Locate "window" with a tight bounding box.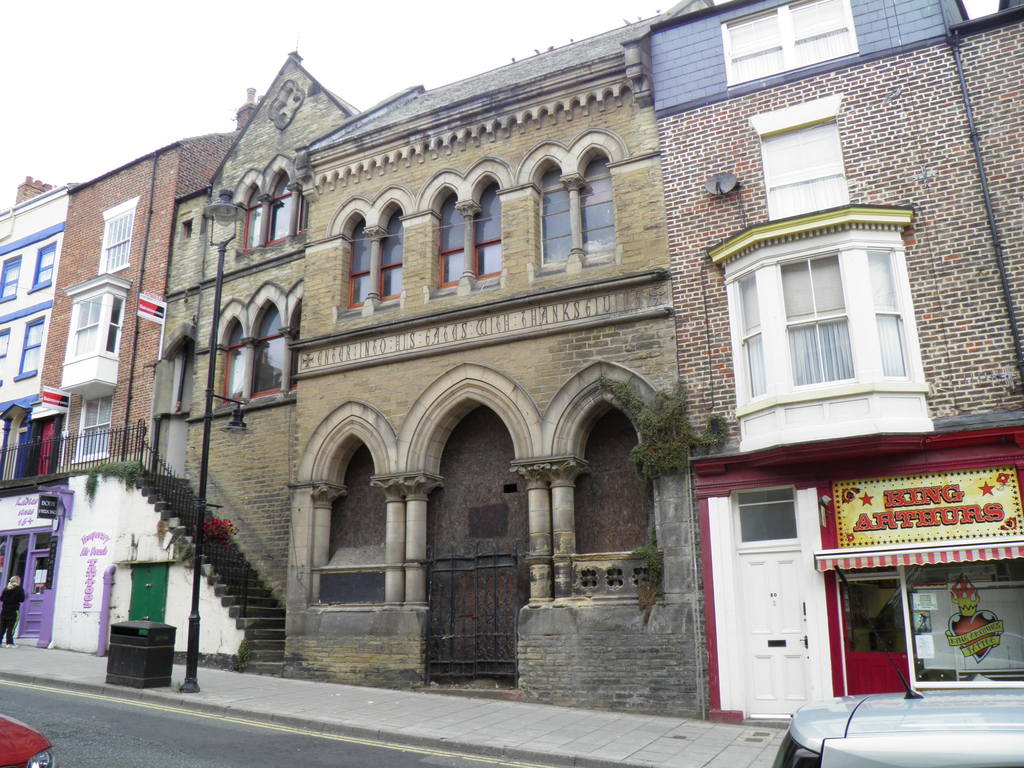
box=[726, 271, 773, 403].
